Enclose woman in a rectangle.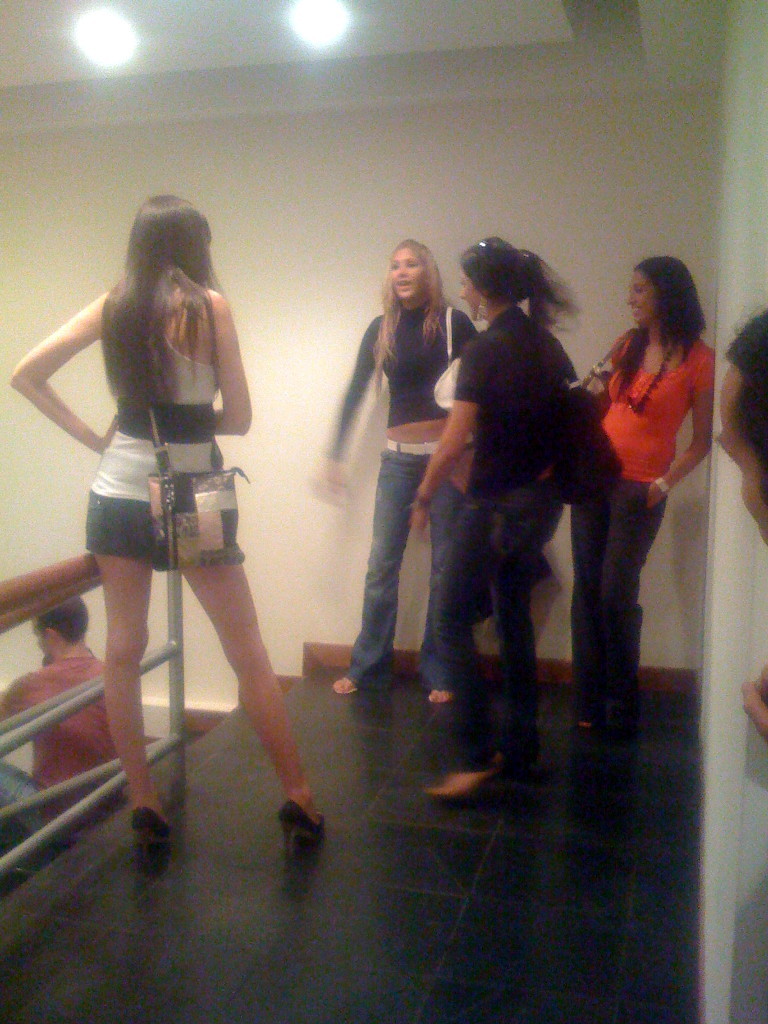
396/236/582/798.
